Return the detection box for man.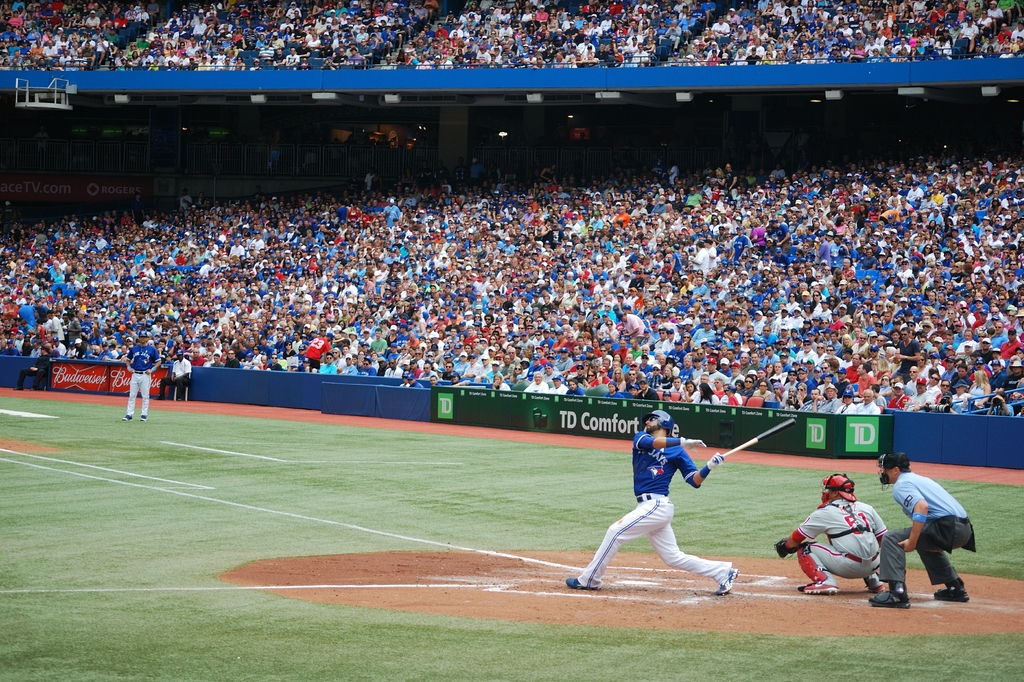
select_region(211, 315, 221, 334).
